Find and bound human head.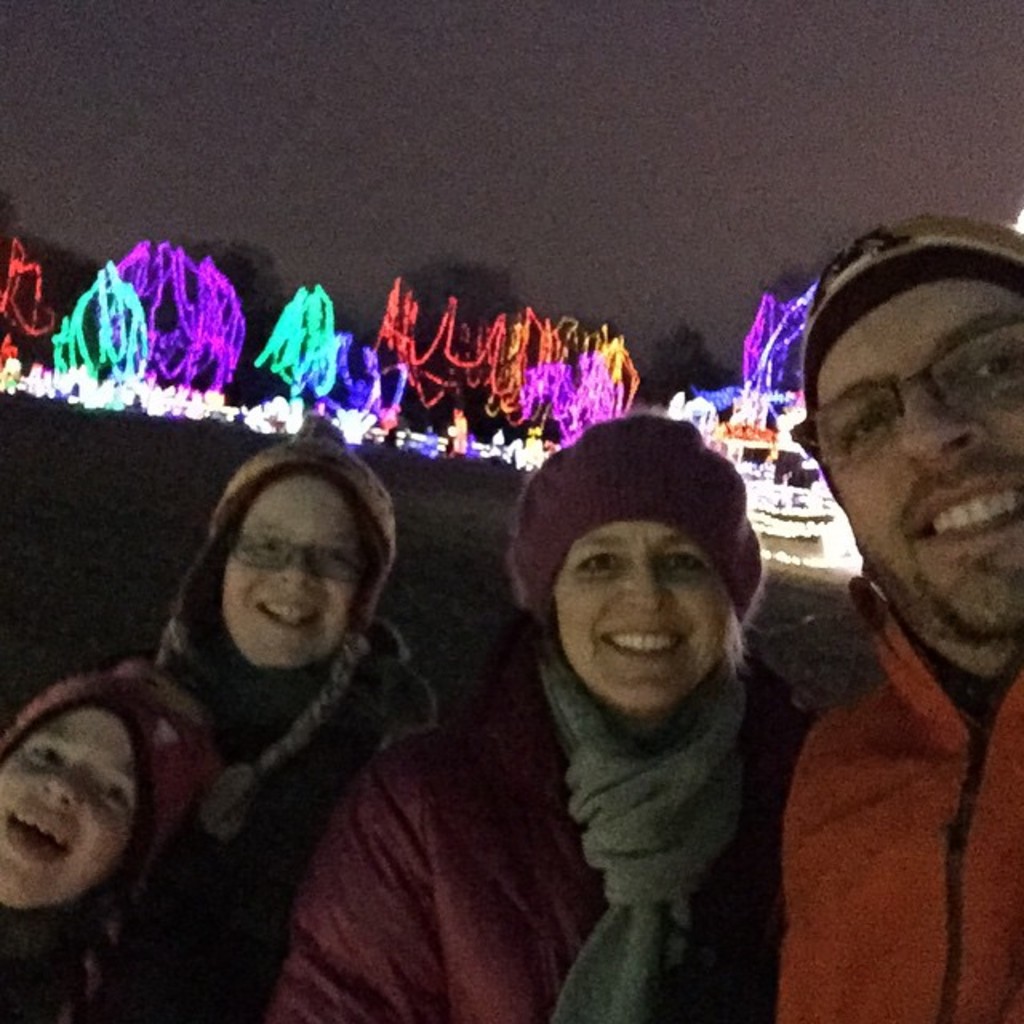
Bound: box=[203, 435, 381, 675].
